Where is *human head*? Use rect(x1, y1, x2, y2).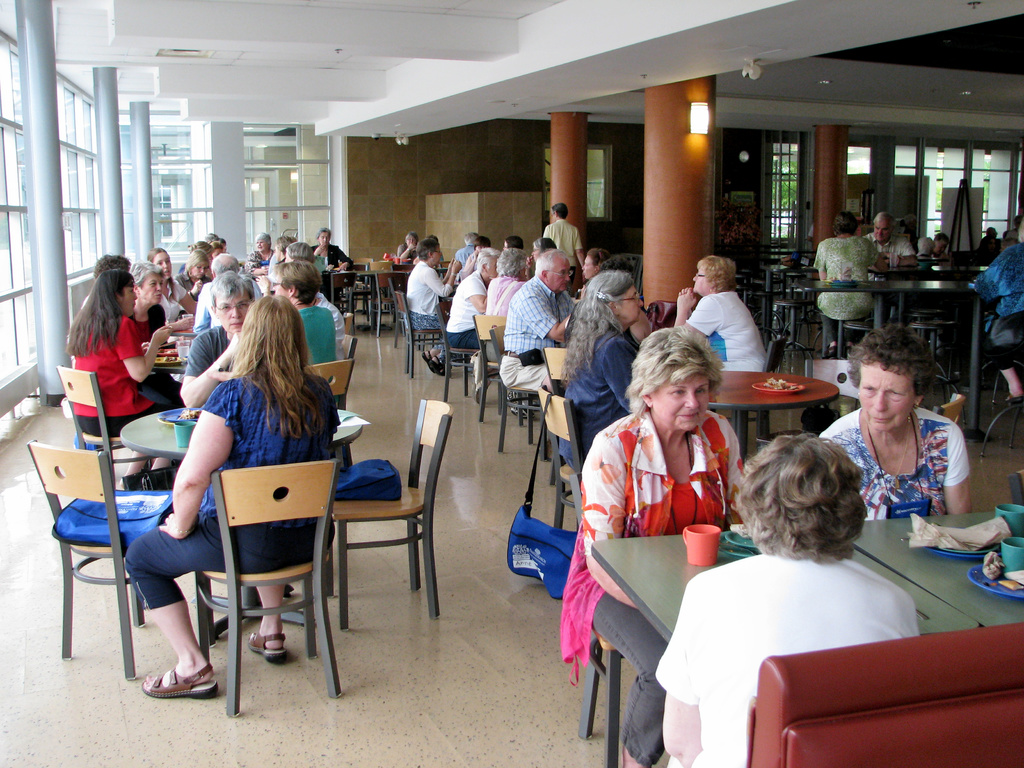
rect(236, 294, 309, 367).
